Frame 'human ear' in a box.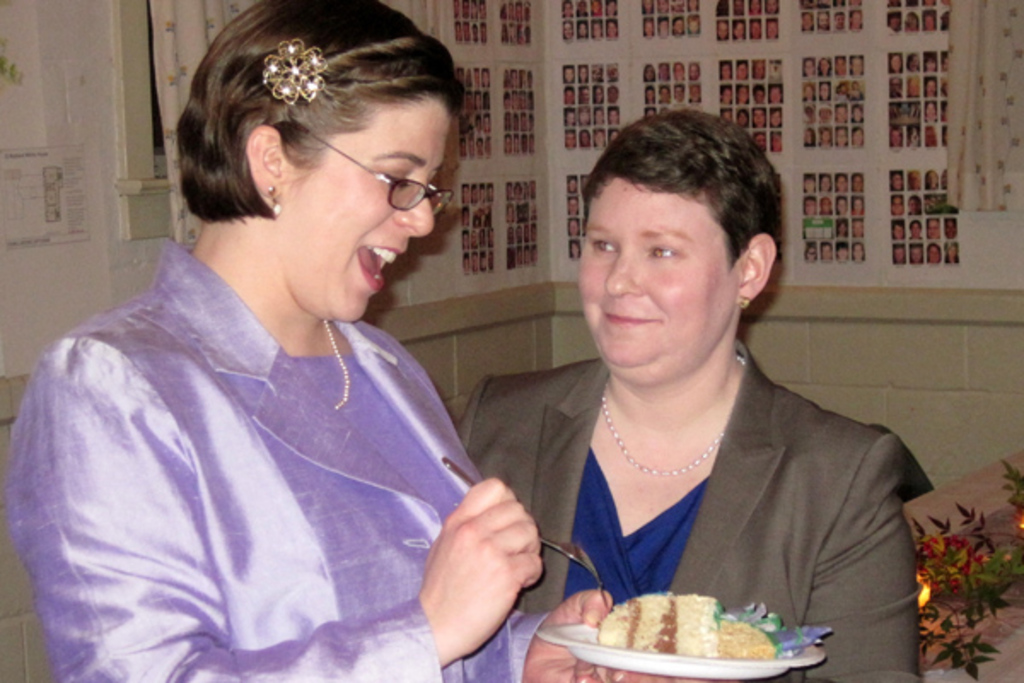
<bbox>739, 236, 775, 306</bbox>.
